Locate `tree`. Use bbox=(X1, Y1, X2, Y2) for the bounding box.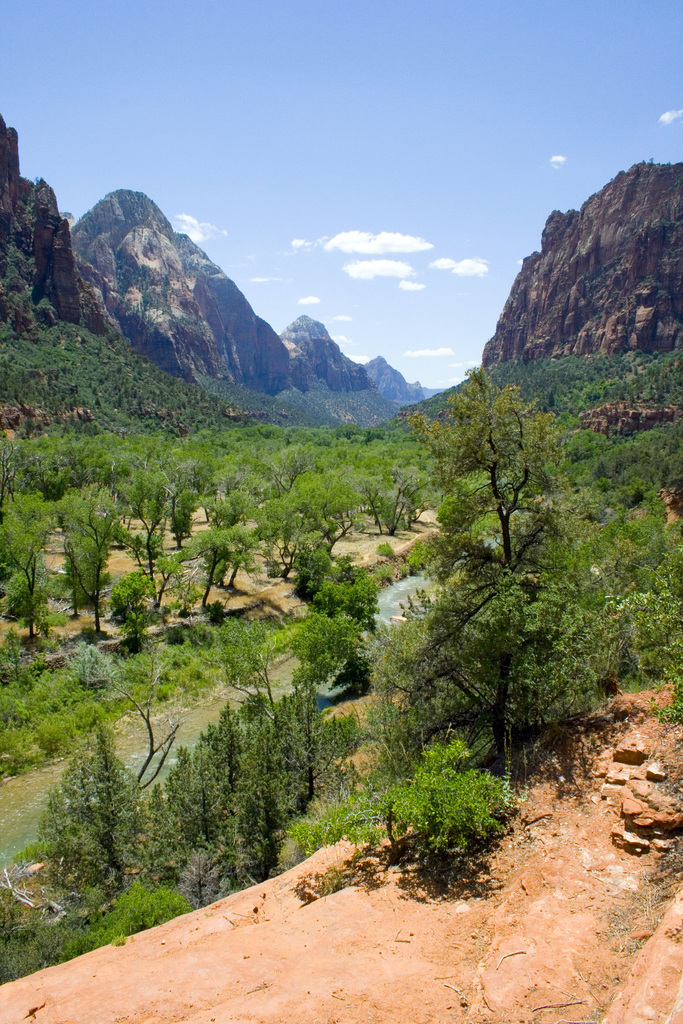
bbox=(363, 366, 611, 770).
